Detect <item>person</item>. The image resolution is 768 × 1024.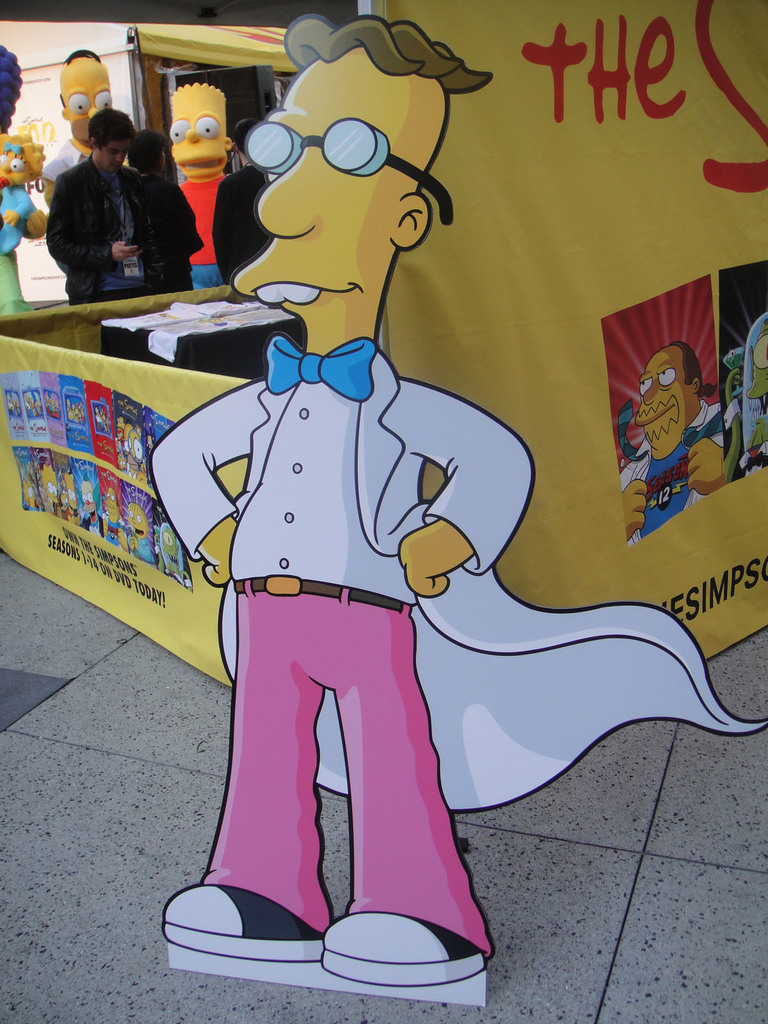
left=153, top=54, right=637, bottom=972.
